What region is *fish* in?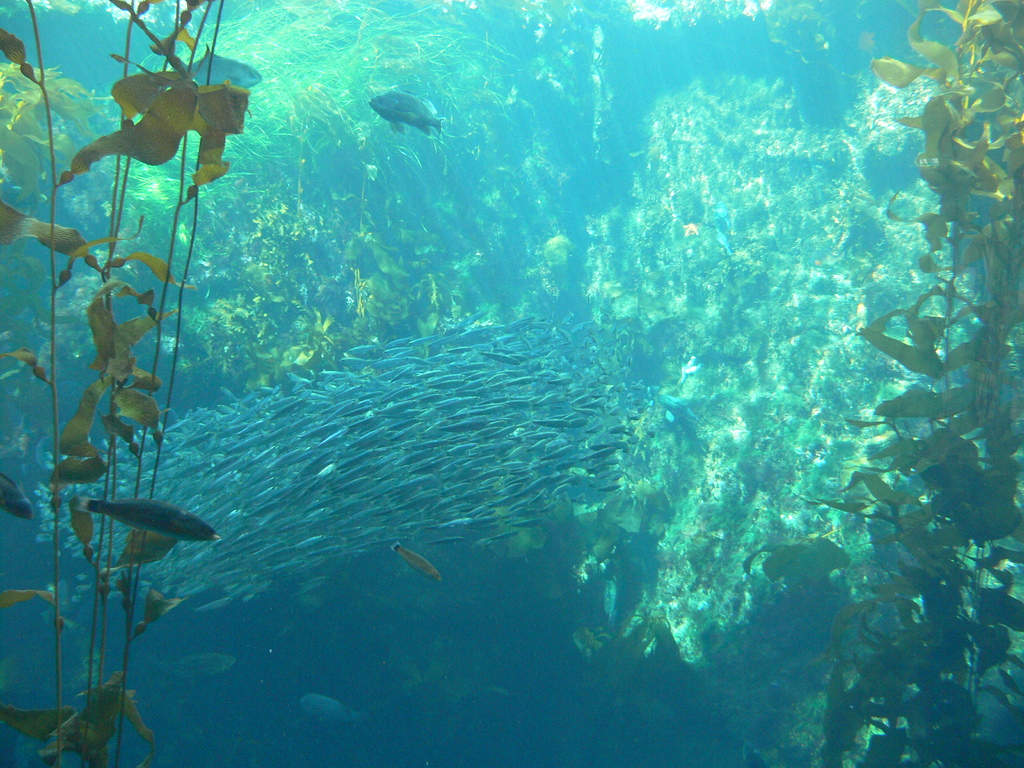
[left=368, top=84, right=453, bottom=134].
